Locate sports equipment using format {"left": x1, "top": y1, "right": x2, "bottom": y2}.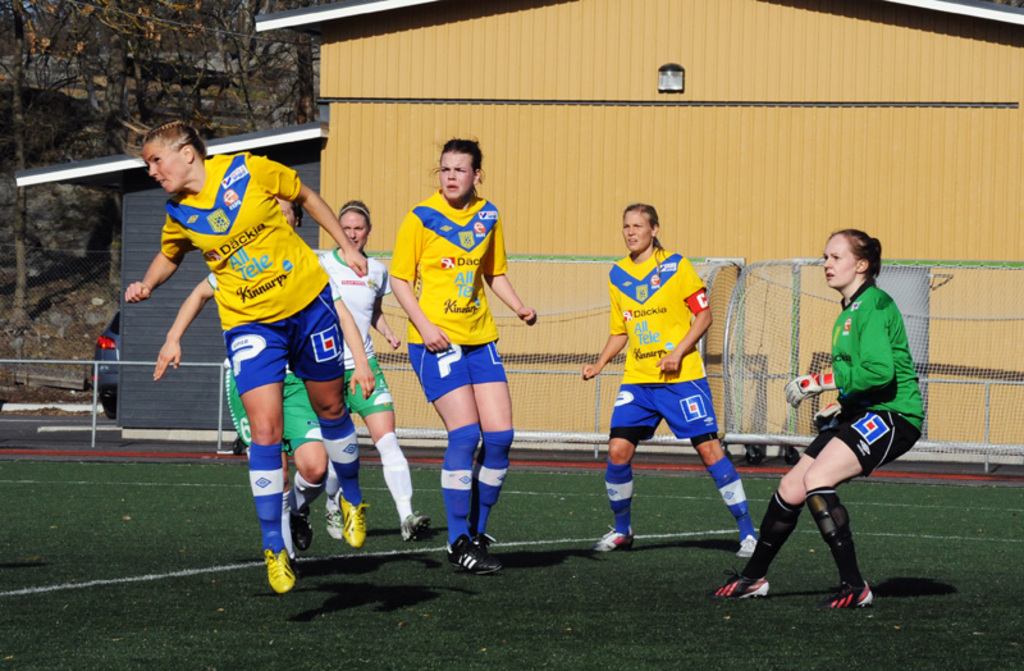
{"left": 291, "top": 511, "right": 314, "bottom": 549}.
